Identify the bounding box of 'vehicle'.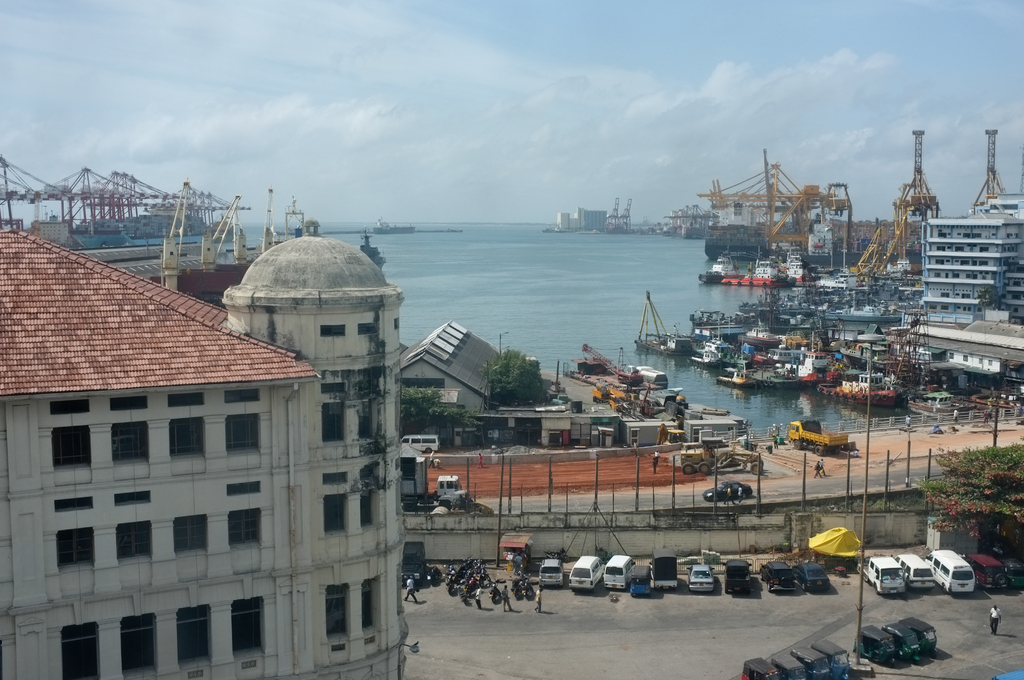
394, 450, 476, 508.
